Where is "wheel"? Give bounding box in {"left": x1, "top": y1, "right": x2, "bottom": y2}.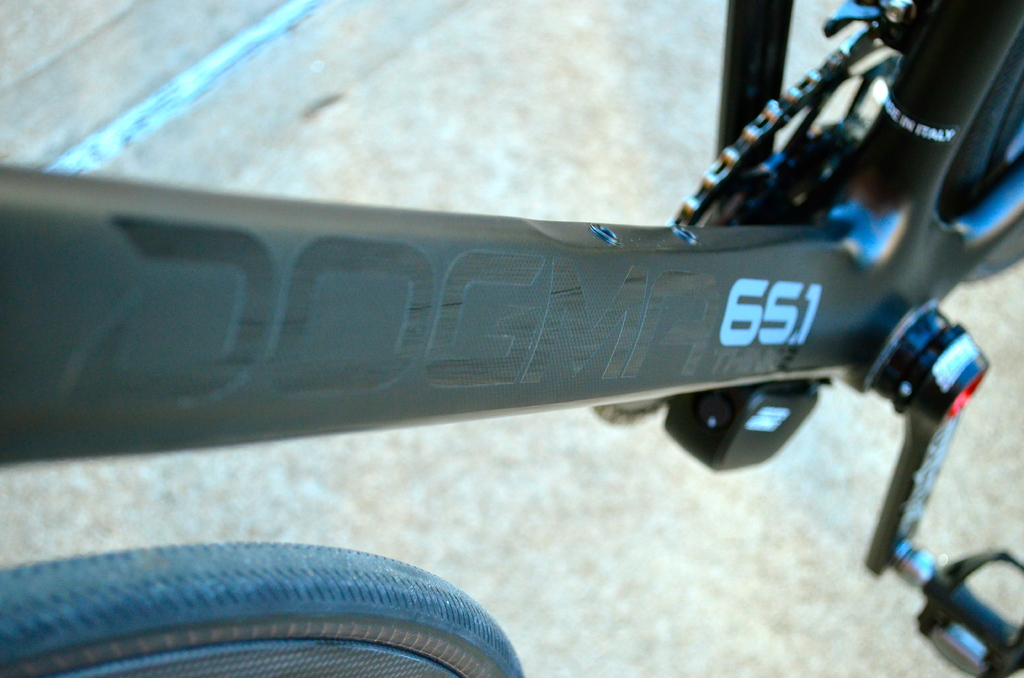
{"left": 0, "top": 541, "right": 523, "bottom": 677}.
